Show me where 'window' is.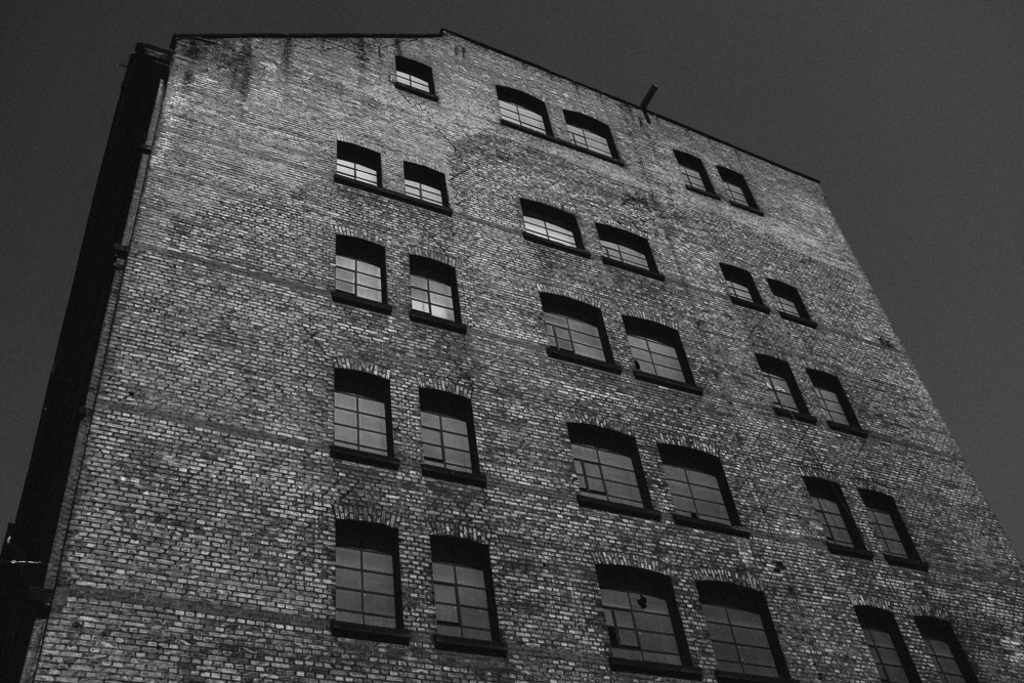
'window' is at crop(496, 84, 555, 143).
